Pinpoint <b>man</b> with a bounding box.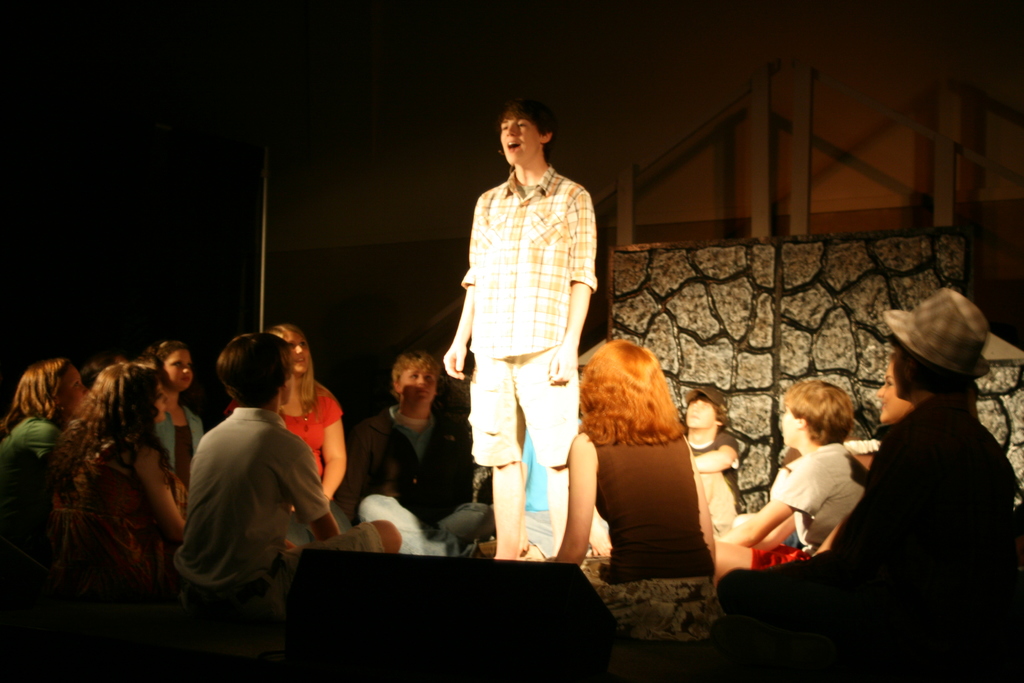
444 86 613 564.
